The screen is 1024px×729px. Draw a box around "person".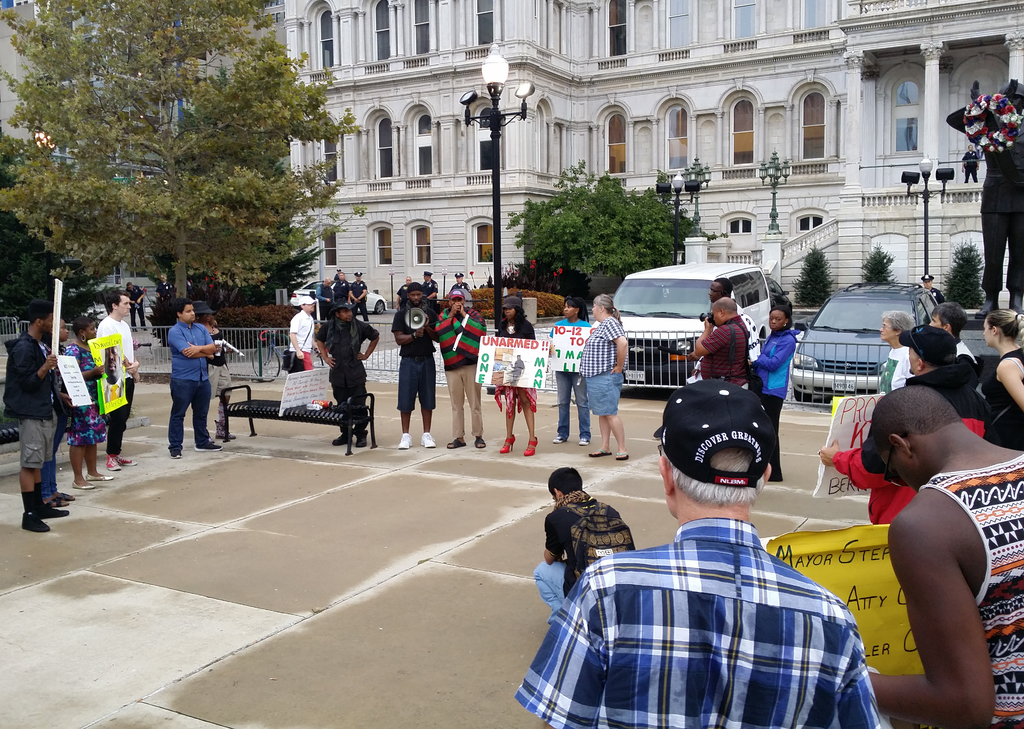
Rect(943, 79, 1023, 313).
